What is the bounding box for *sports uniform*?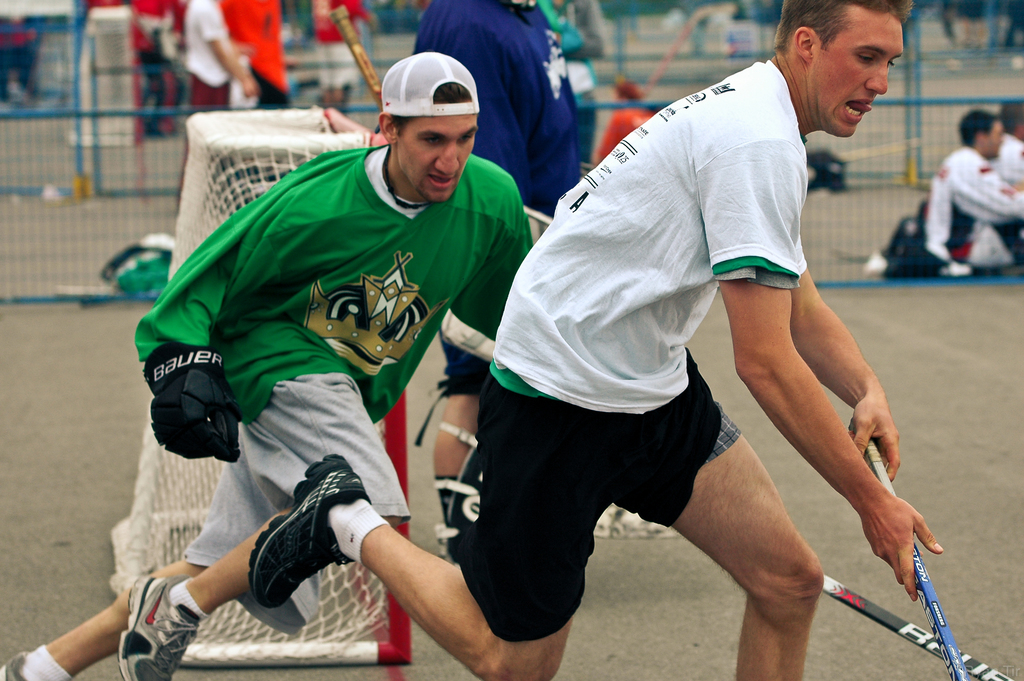
{"left": 247, "top": 60, "right": 810, "bottom": 611}.
